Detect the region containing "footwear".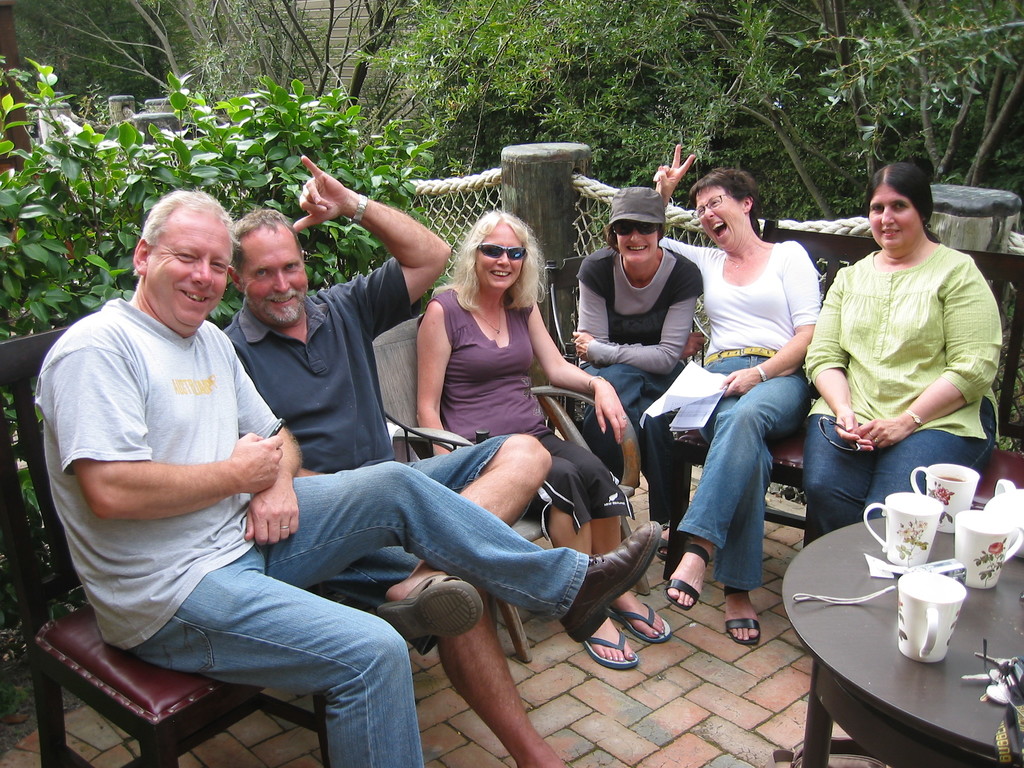
bbox(655, 528, 682, 569).
